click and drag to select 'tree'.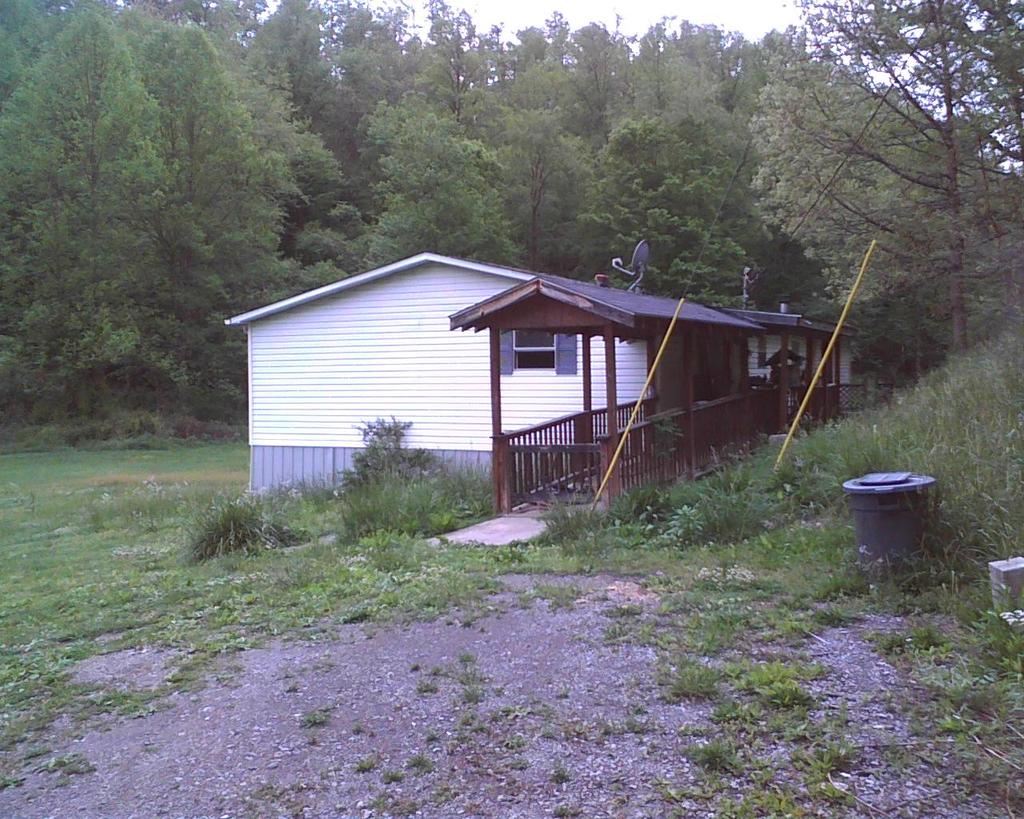
Selection: 572 7 662 133.
